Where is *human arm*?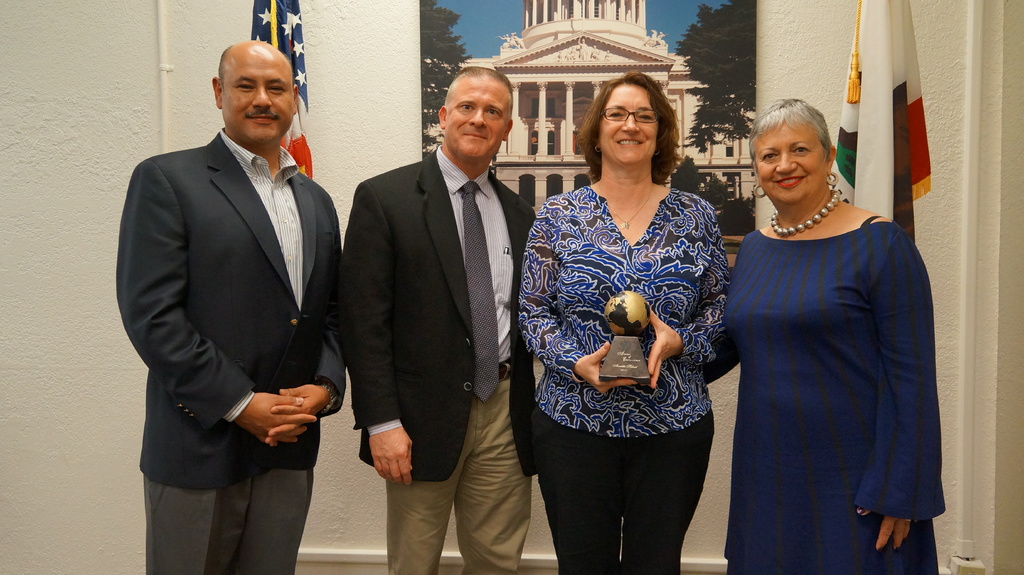
369:423:414:487.
